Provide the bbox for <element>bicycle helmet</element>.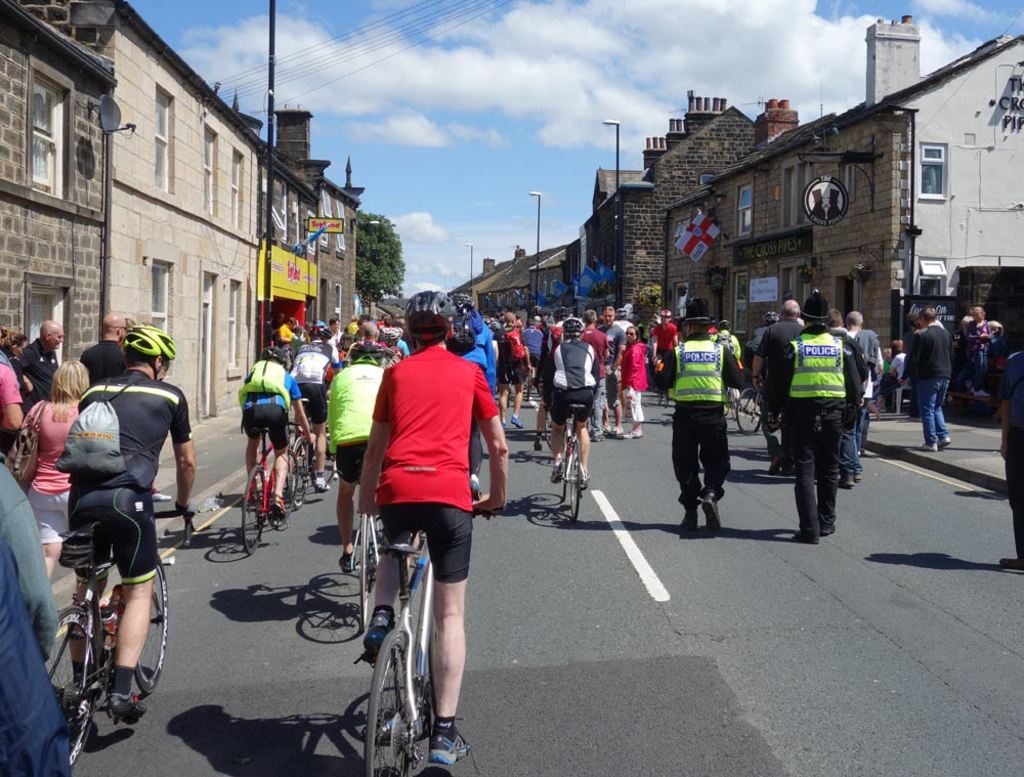
bbox(400, 288, 450, 340).
